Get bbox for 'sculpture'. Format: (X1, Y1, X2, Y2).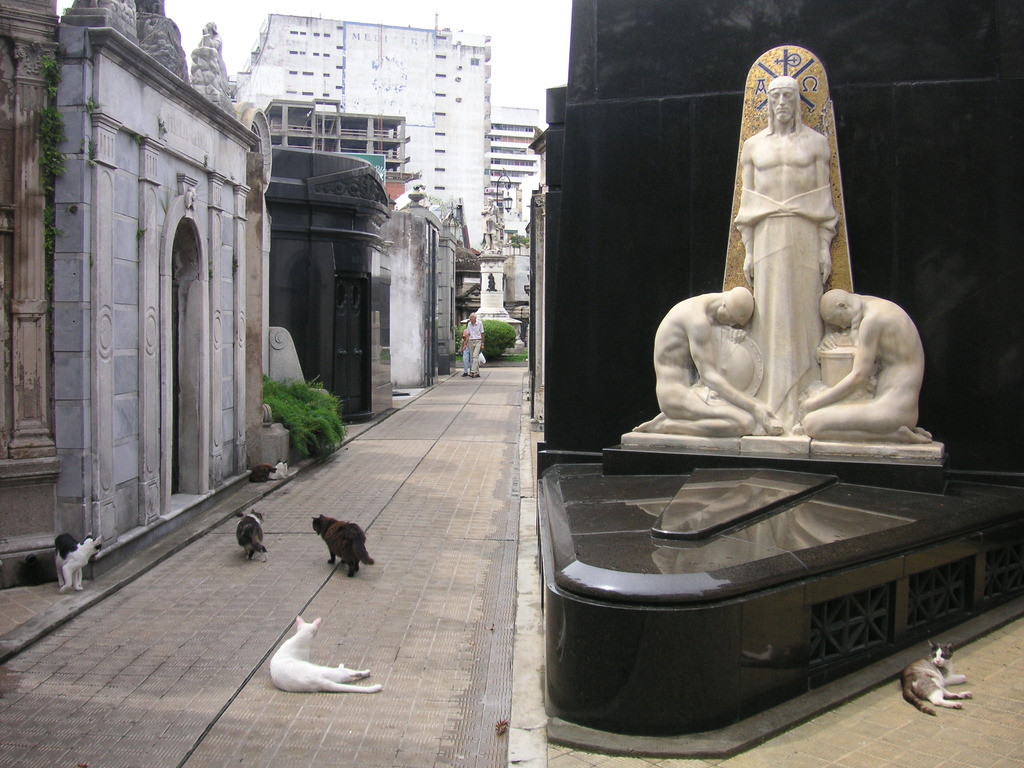
(730, 72, 840, 412).
